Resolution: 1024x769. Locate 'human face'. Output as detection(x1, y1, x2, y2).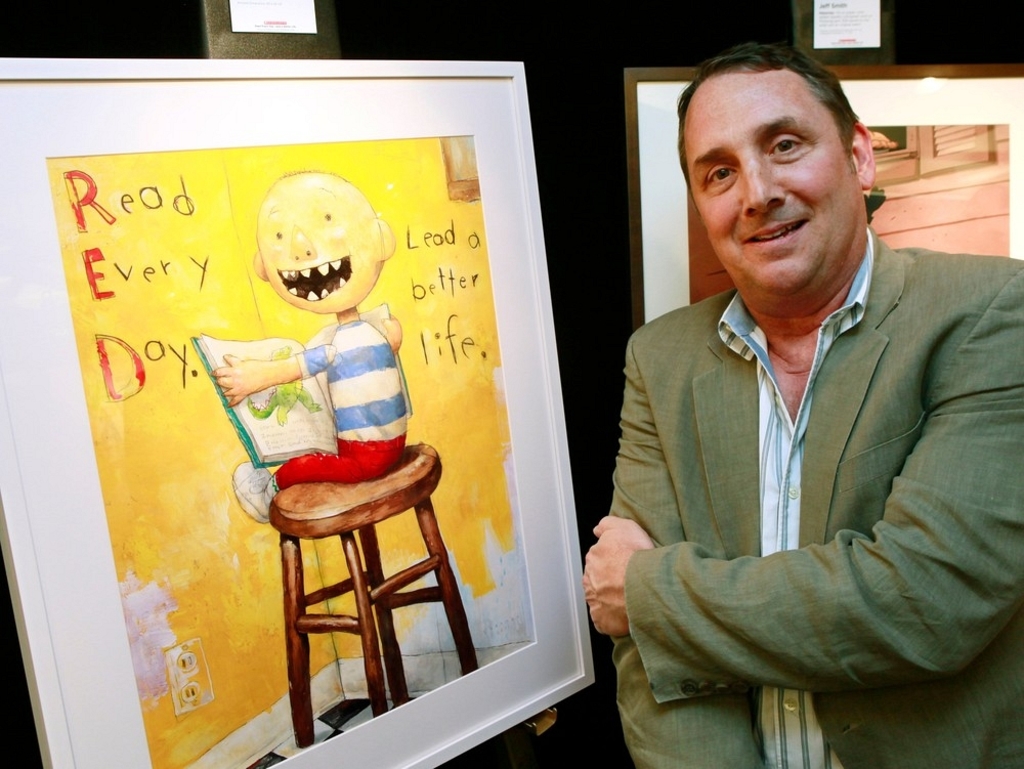
detection(259, 178, 380, 313).
